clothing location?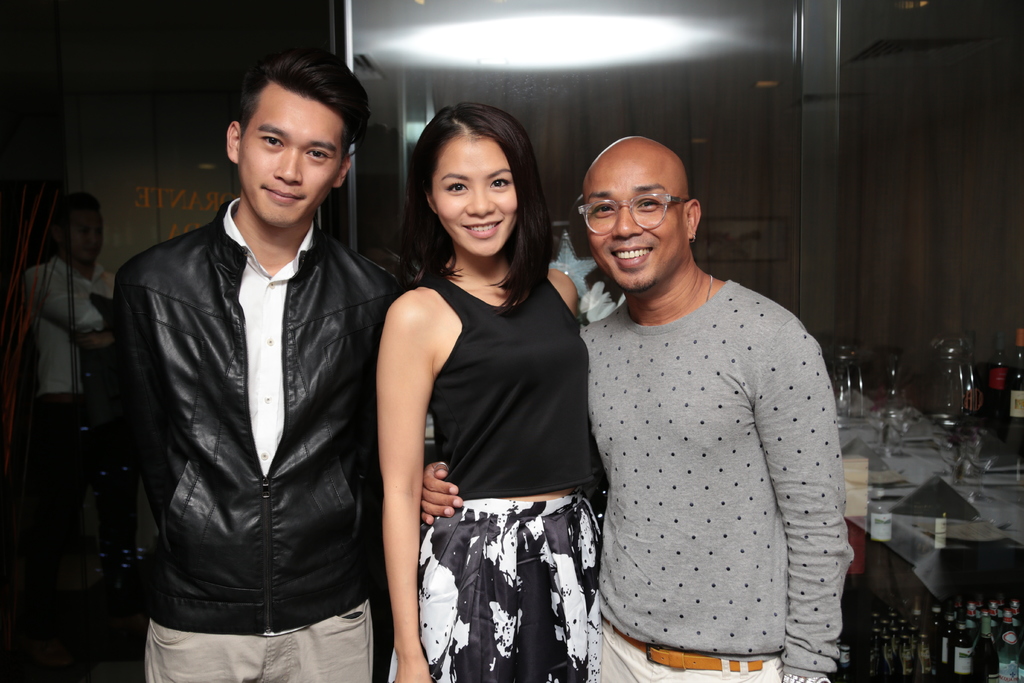
390,245,609,682
